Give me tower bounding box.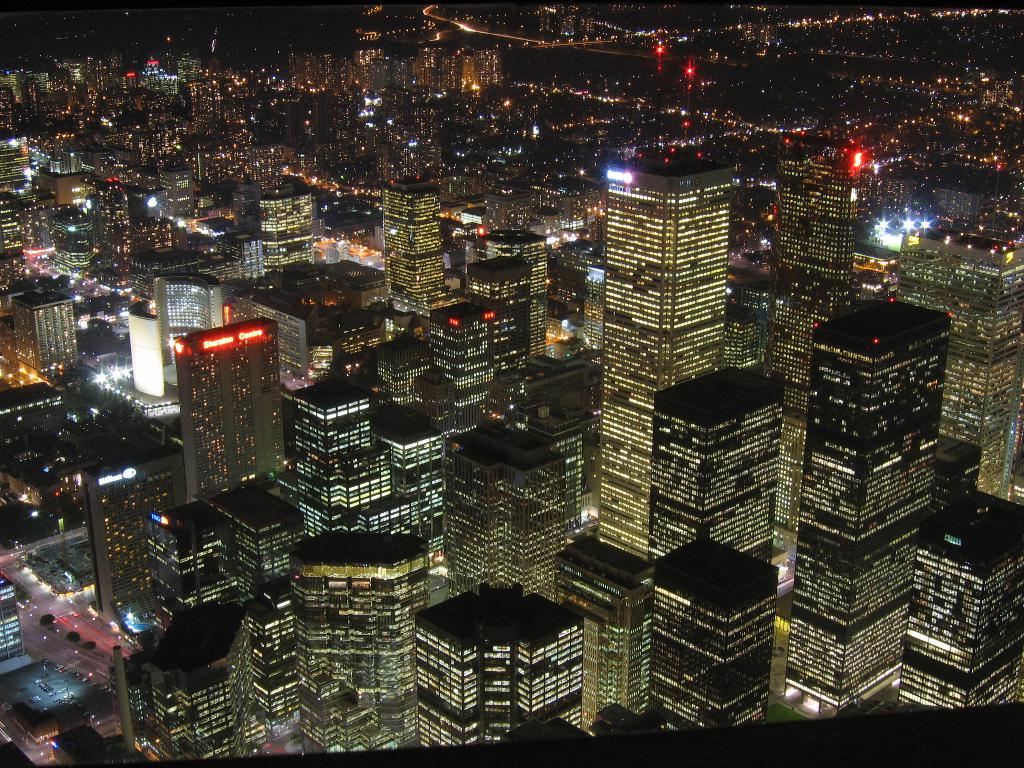
278, 358, 447, 550.
